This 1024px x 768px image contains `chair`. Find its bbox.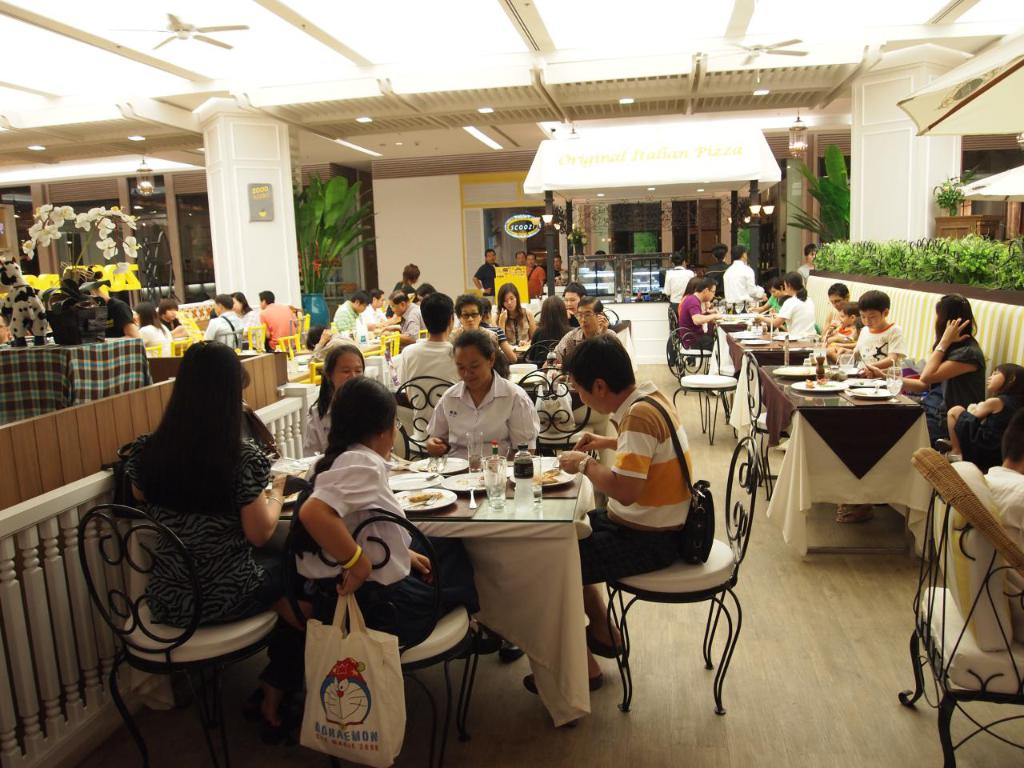
77,502,295,767.
